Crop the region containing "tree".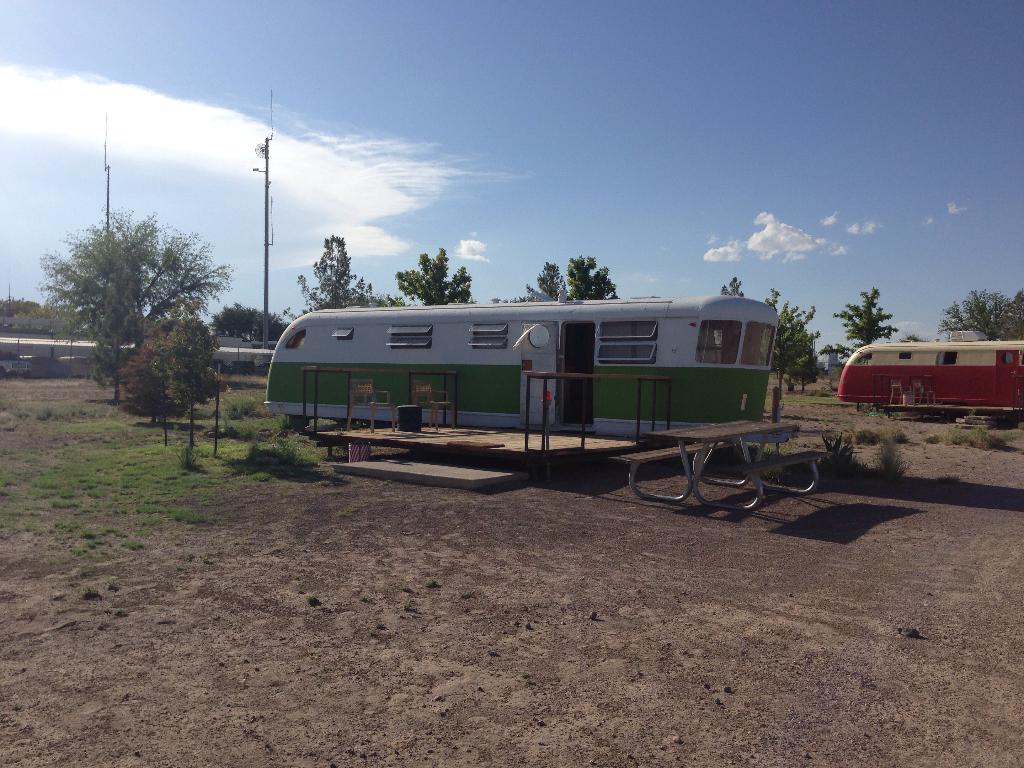
Crop region: [150,315,220,426].
